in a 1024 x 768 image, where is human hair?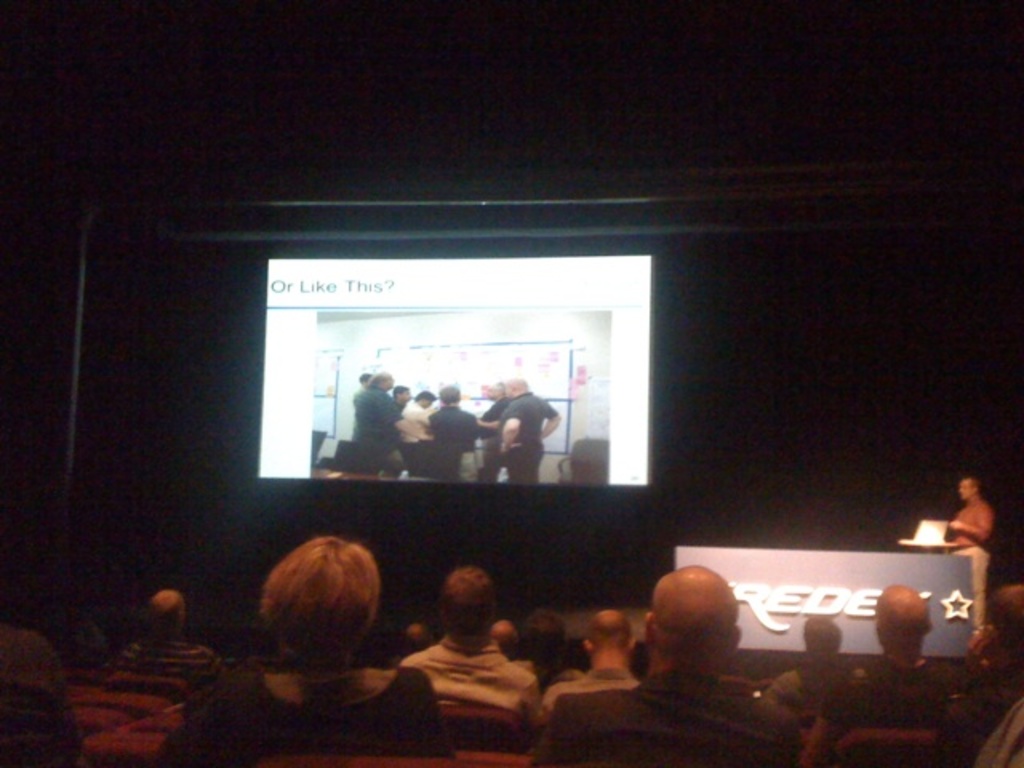
(403, 624, 430, 656).
